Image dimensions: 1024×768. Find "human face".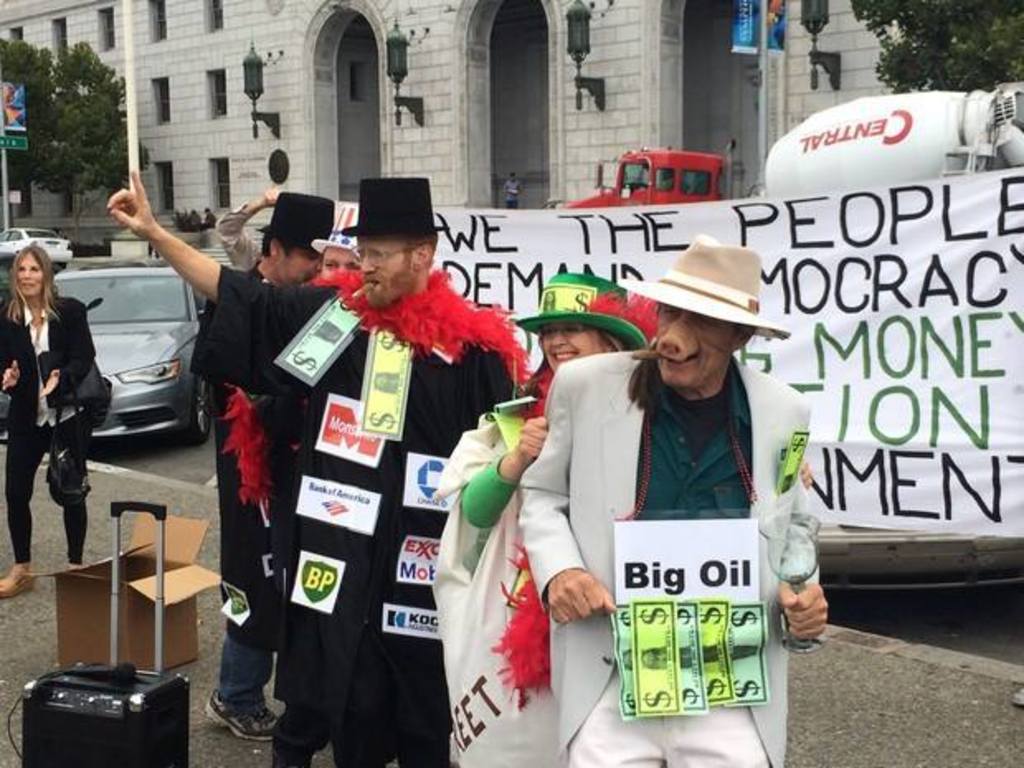
x1=542 y1=320 x2=613 y2=370.
